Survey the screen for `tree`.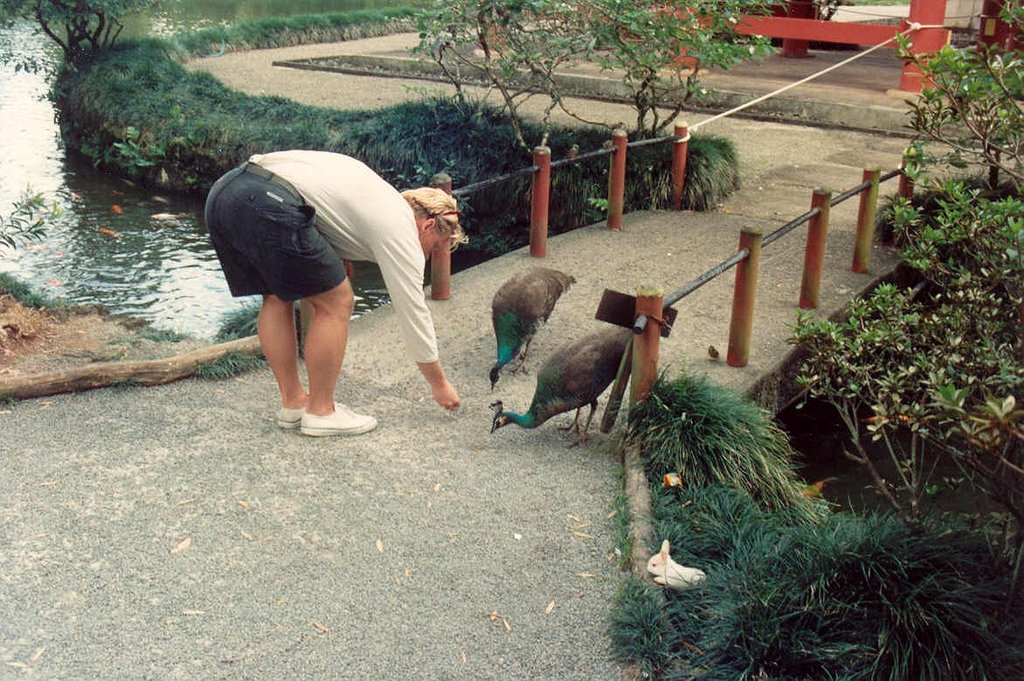
Survey found: box(402, 0, 796, 160).
